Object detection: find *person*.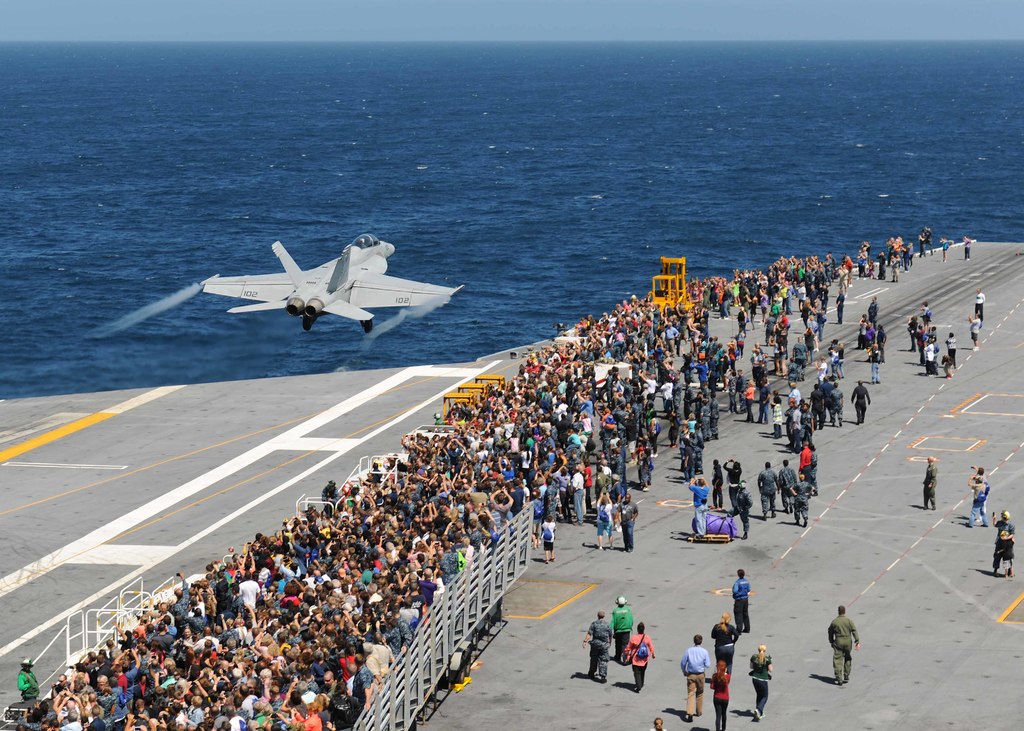
910 308 947 379.
